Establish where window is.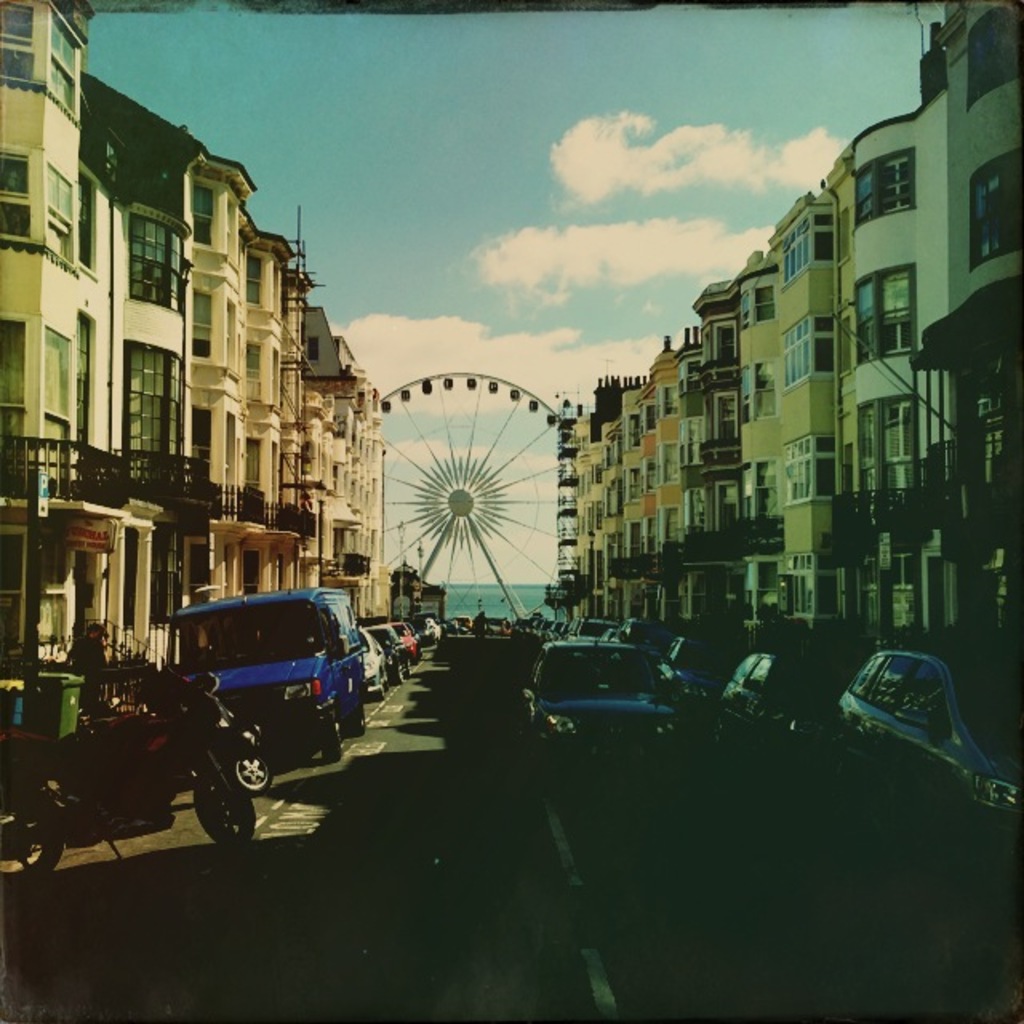
Established at [x1=682, y1=414, x2=702, y2=478].
